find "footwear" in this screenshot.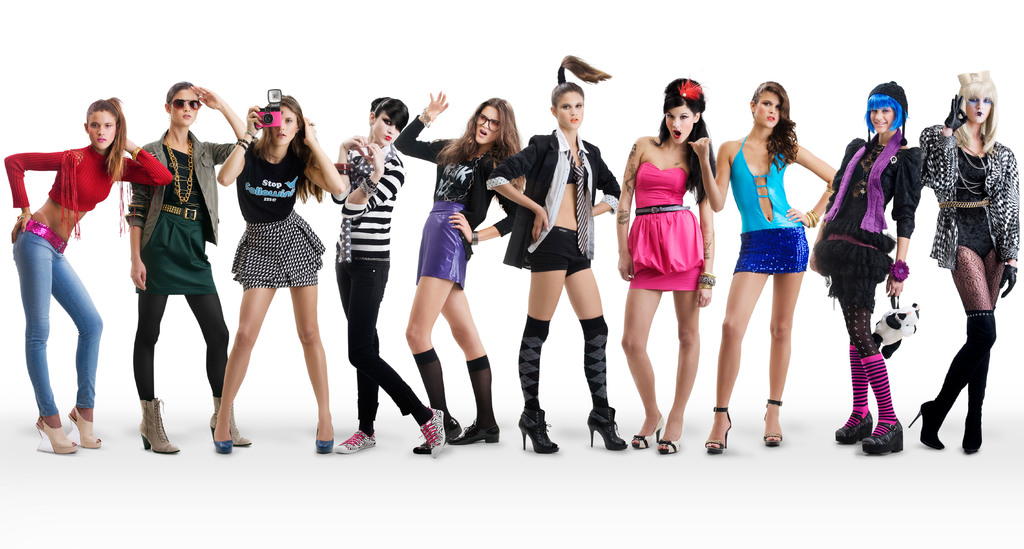
The bounding box for "footwear" is [461, 413, 504, 443].
